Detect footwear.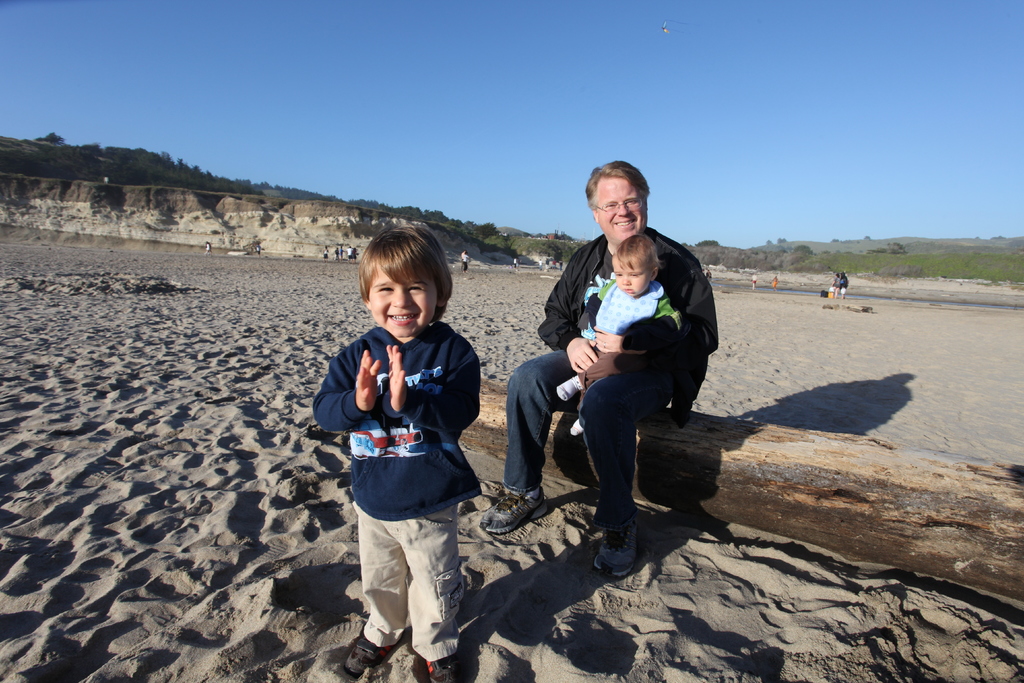
Detected at rect(594, 507, 651, 588).
